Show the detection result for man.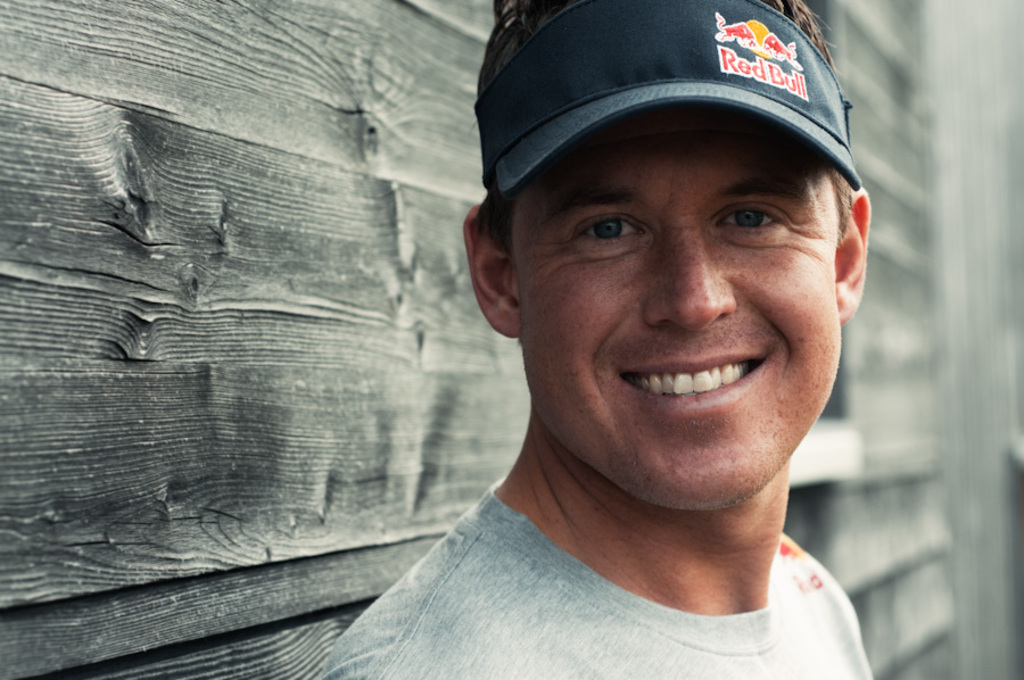
region(282, 13, 972, 679).
